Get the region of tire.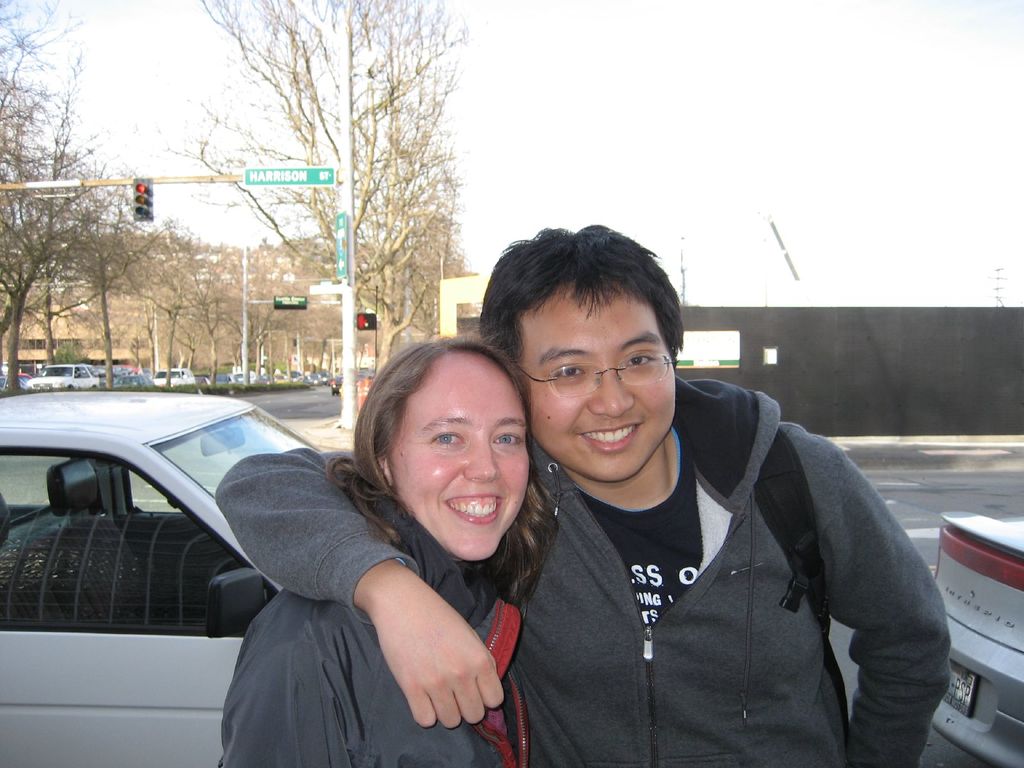
(x1=327, y1=389, x2=337, y2=397).
